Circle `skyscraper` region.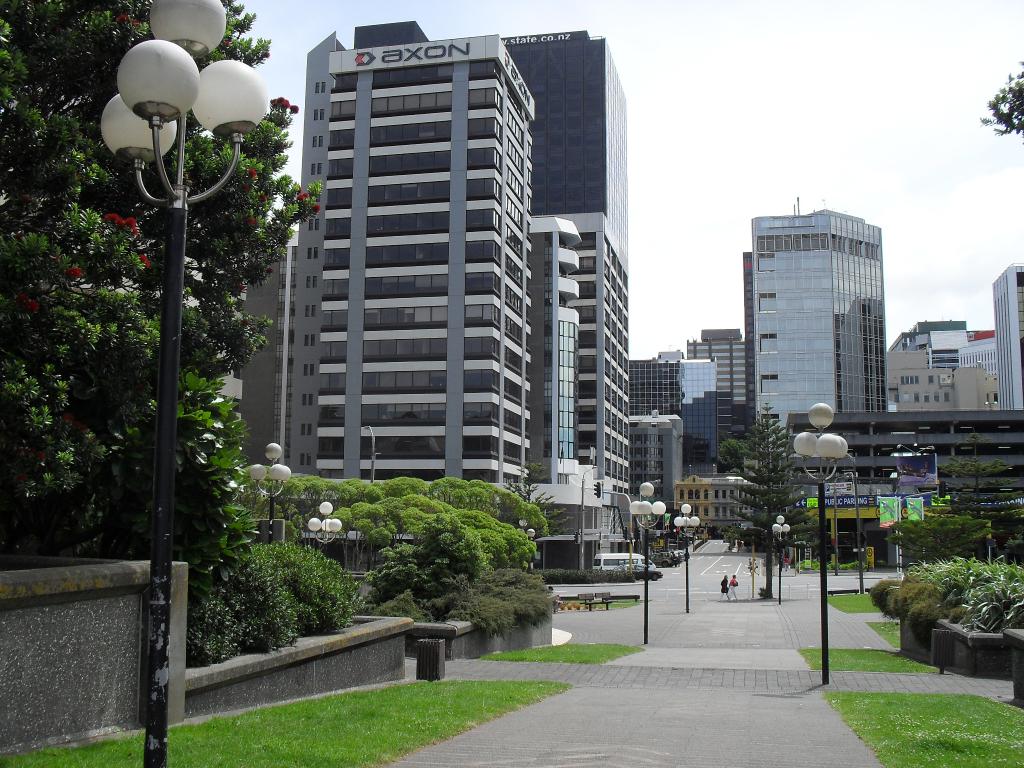
Region: <bbox>516, 212, 588, 494</bbox>.
